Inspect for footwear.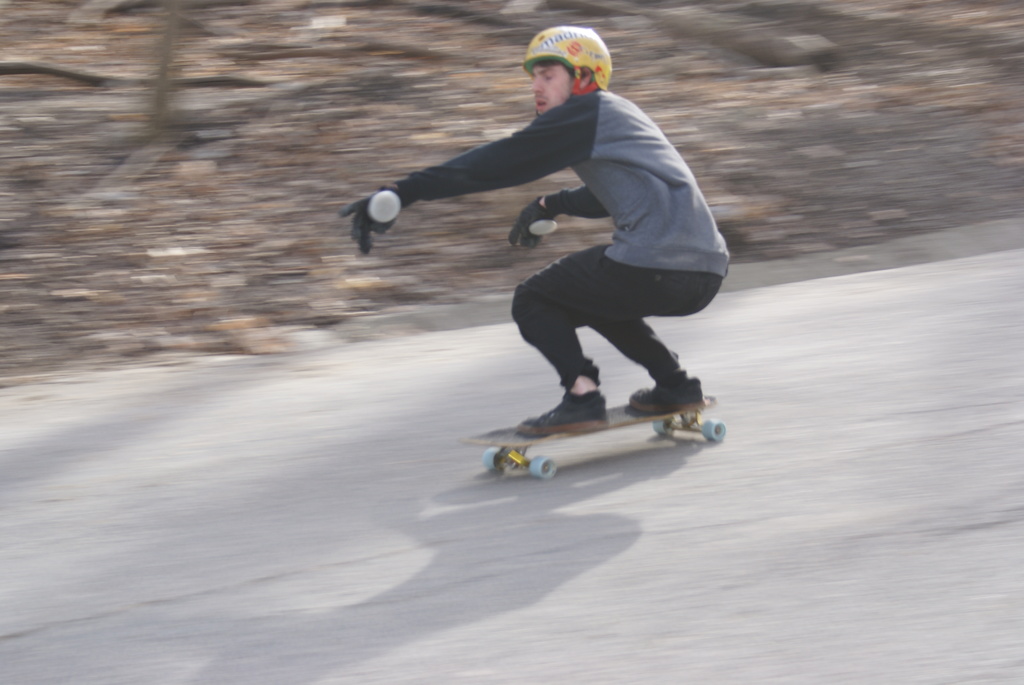
Inspection: [628, 379, 704, 414].
